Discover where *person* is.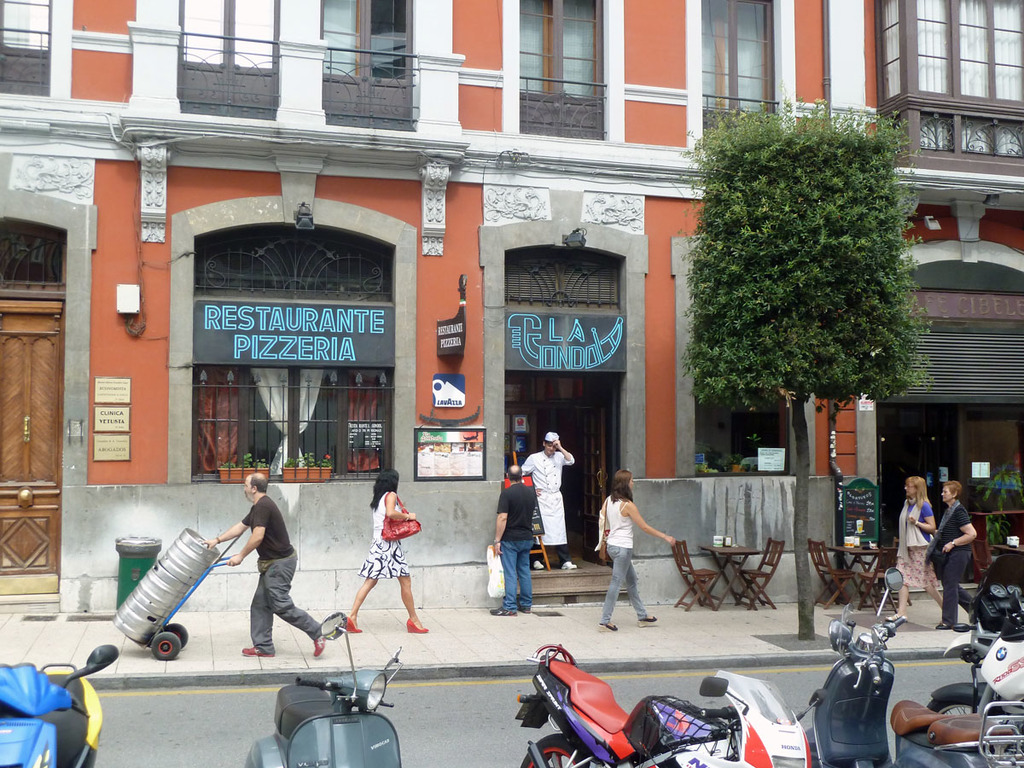
Discovered at select_region(887, 471, 941, 623).
